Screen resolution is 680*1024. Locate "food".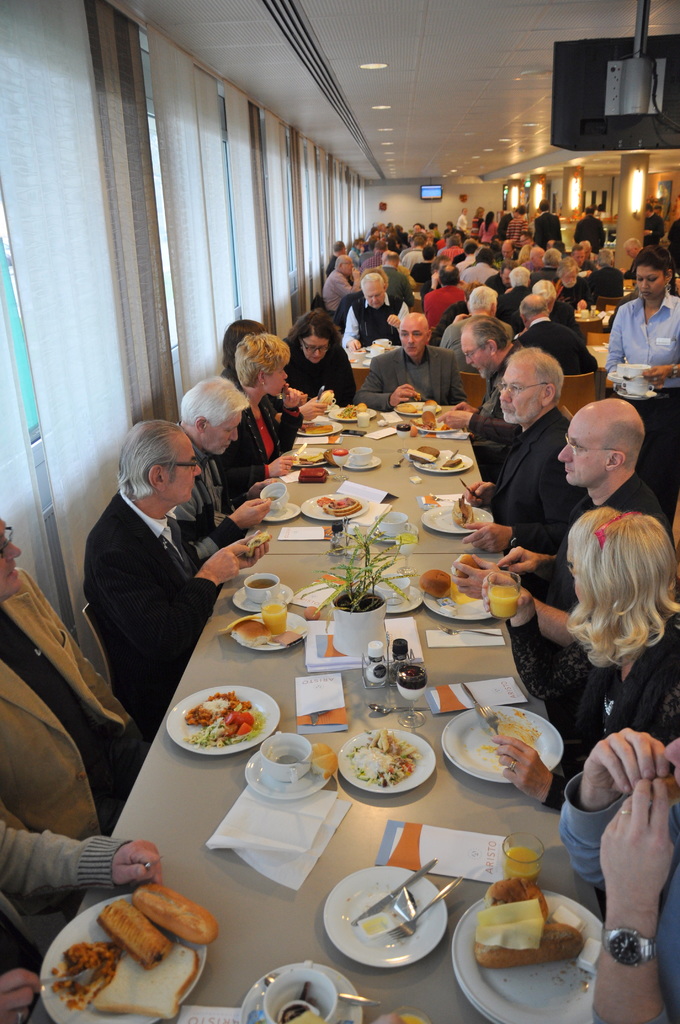
crop(404, 445, 465, 472).
